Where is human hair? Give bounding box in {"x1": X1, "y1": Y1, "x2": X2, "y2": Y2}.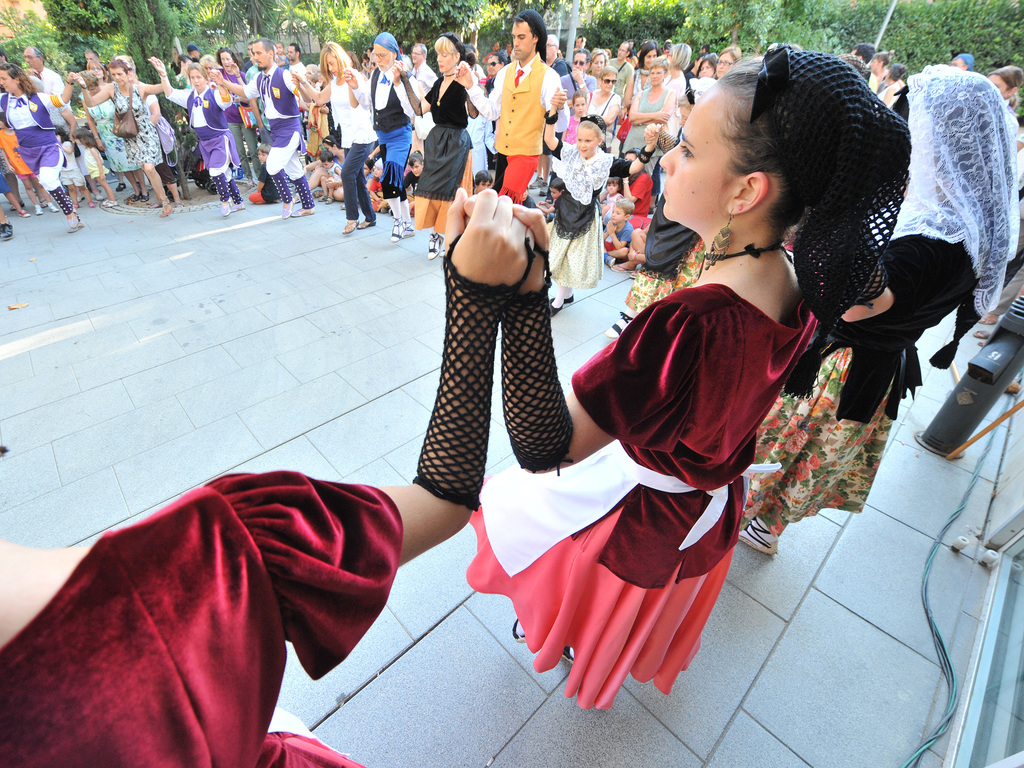
{"x1": 218, "y1": 46, "x2": 241, "y2": 68}.
